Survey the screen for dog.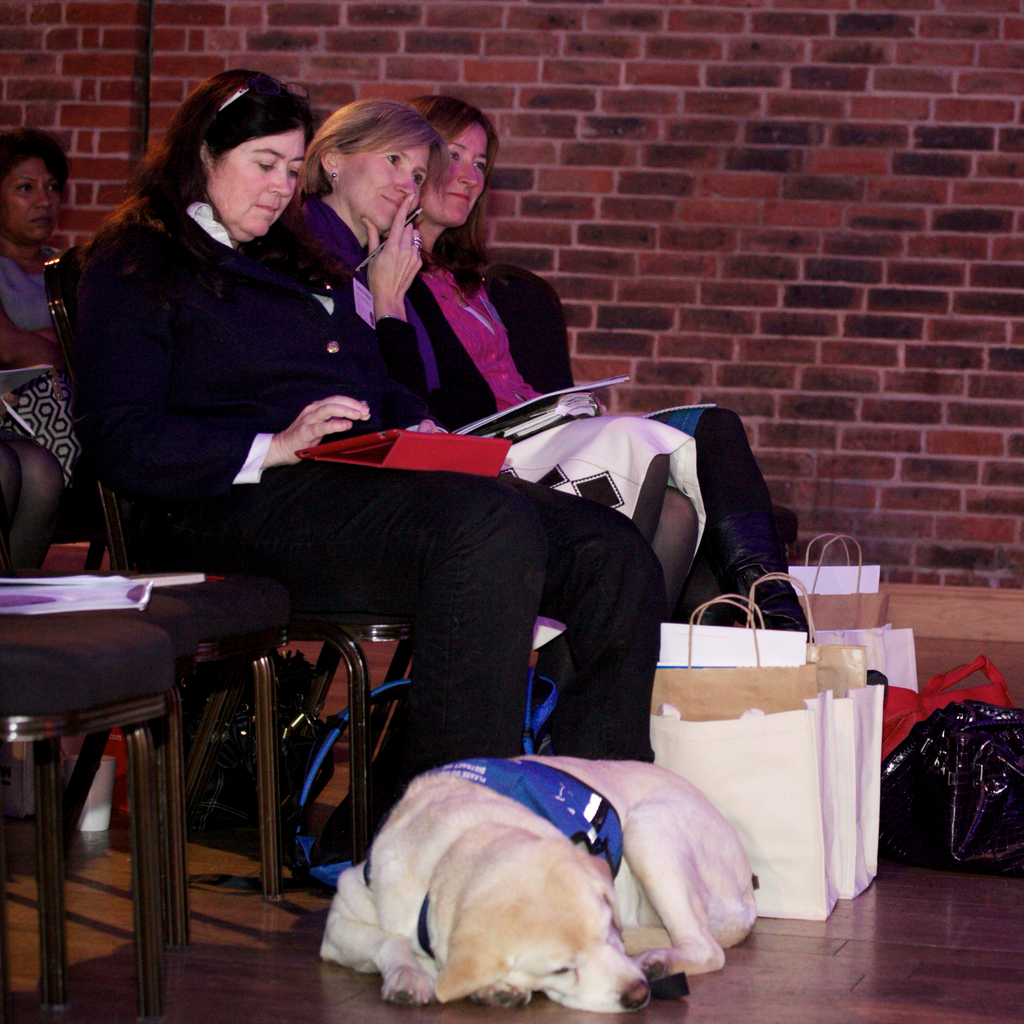
Survey found: select_region(319, 757, 757, 1016).
